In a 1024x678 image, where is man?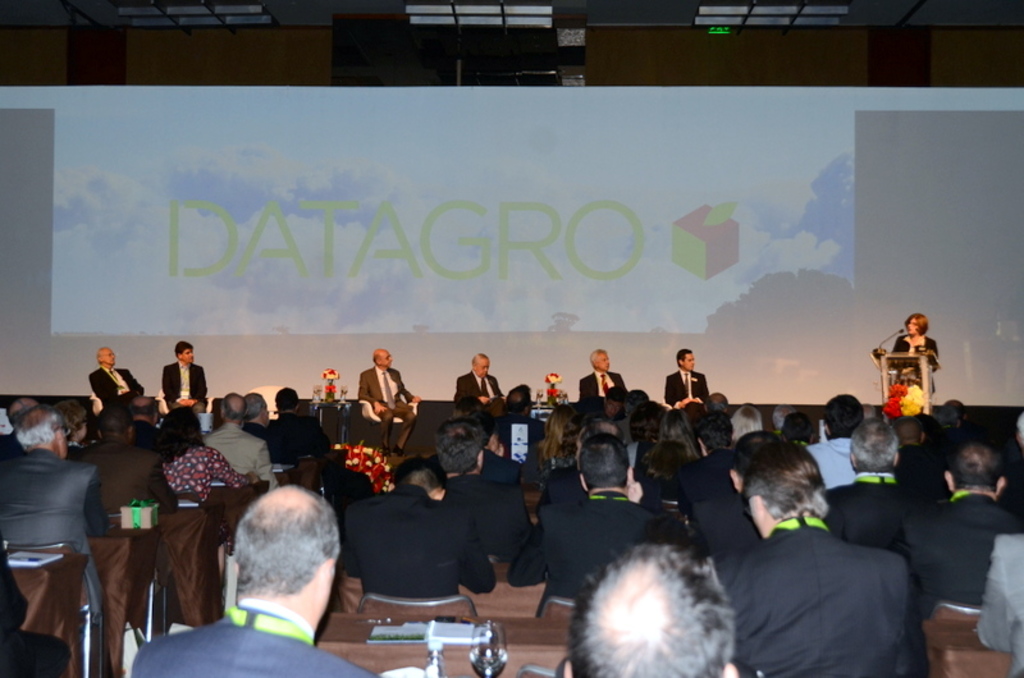
detection(244, 394, 279, 457).
